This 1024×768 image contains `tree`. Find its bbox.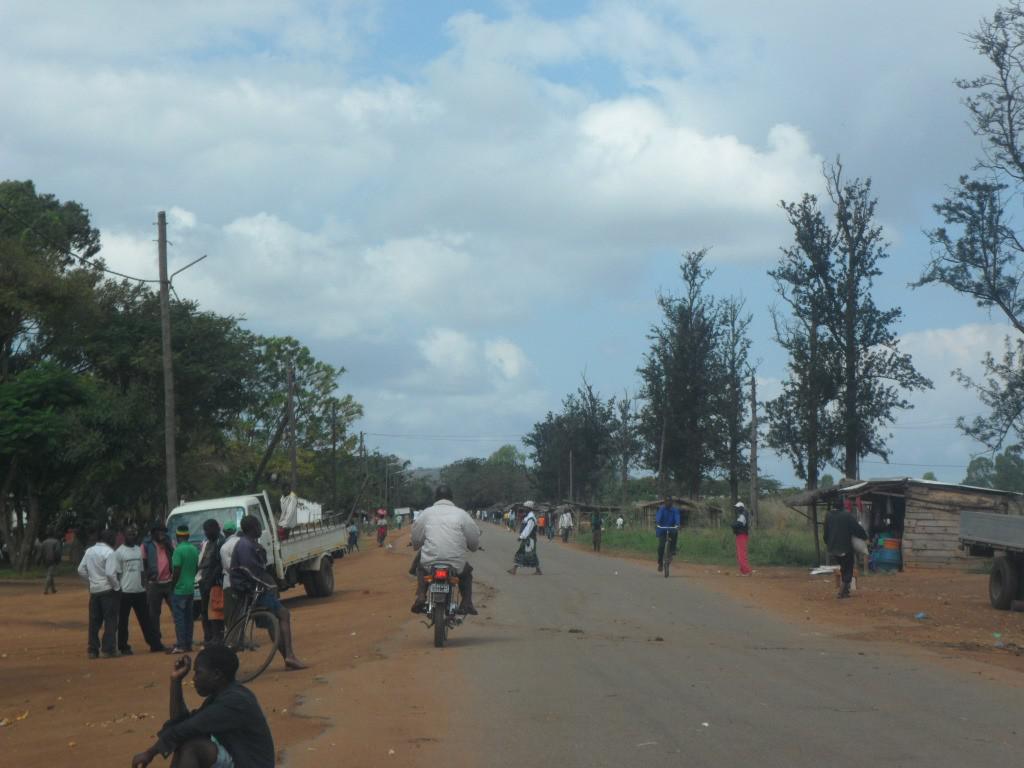
select_region(903, 0, 1023, 505).
